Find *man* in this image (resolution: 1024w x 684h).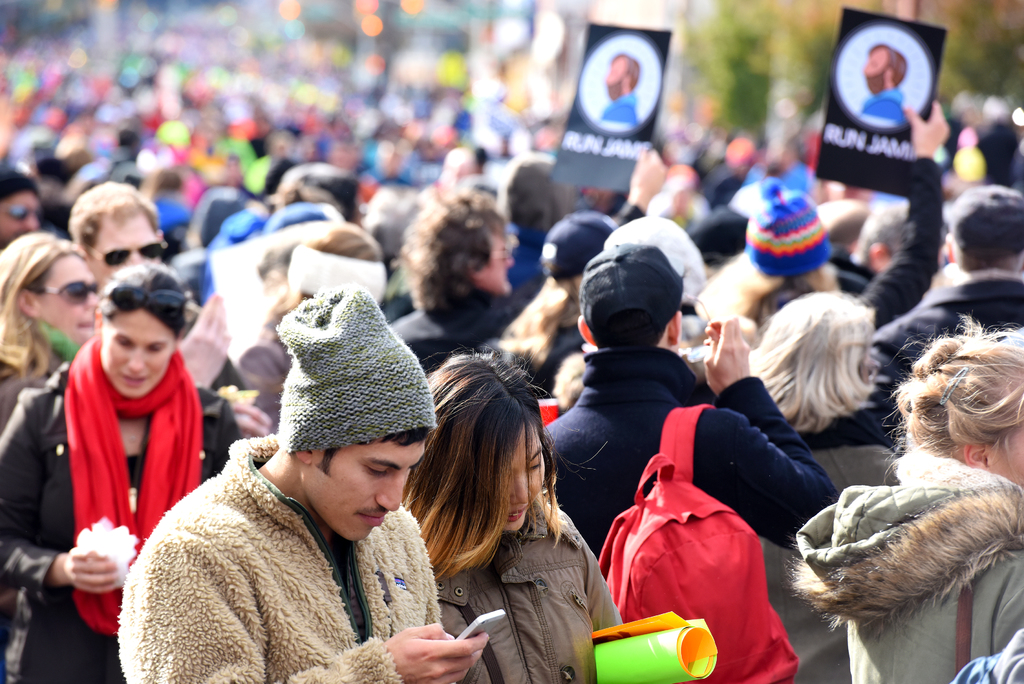
(869, 187, 1023, 443).
